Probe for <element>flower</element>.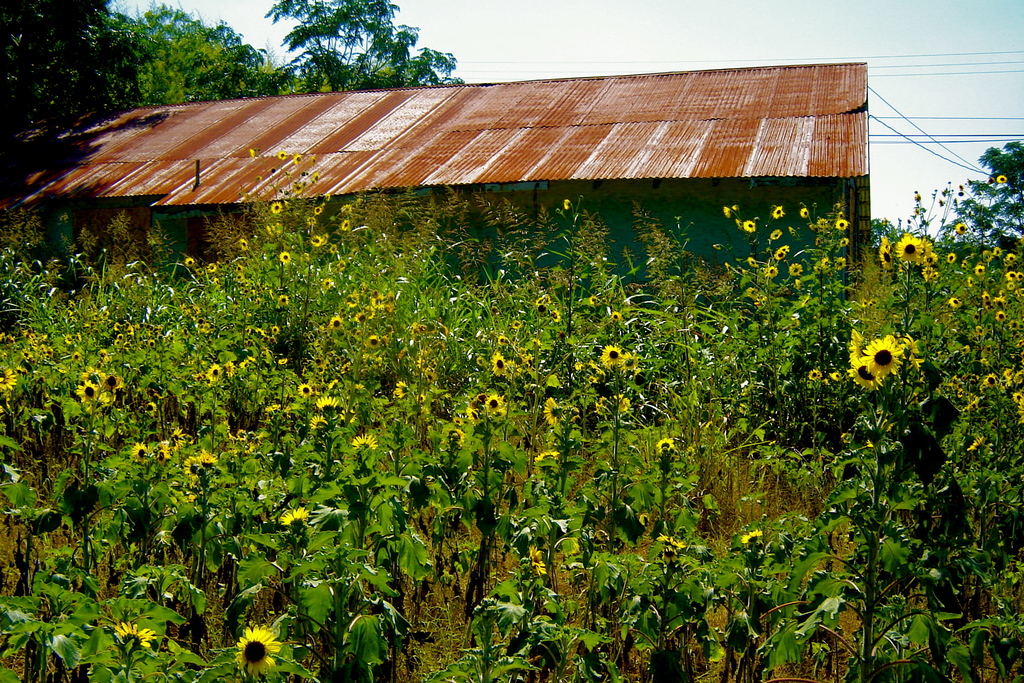
Probe result: detection(536, 292, 552, 317).
